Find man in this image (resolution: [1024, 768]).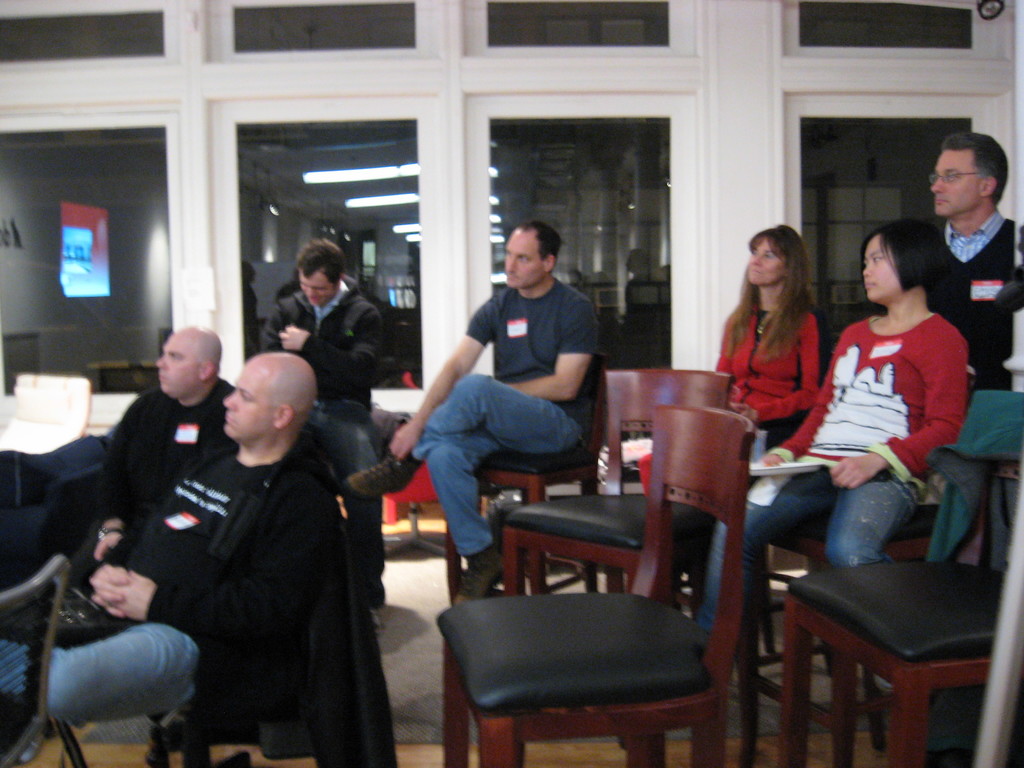
locate(50, 313, 258, 566).
